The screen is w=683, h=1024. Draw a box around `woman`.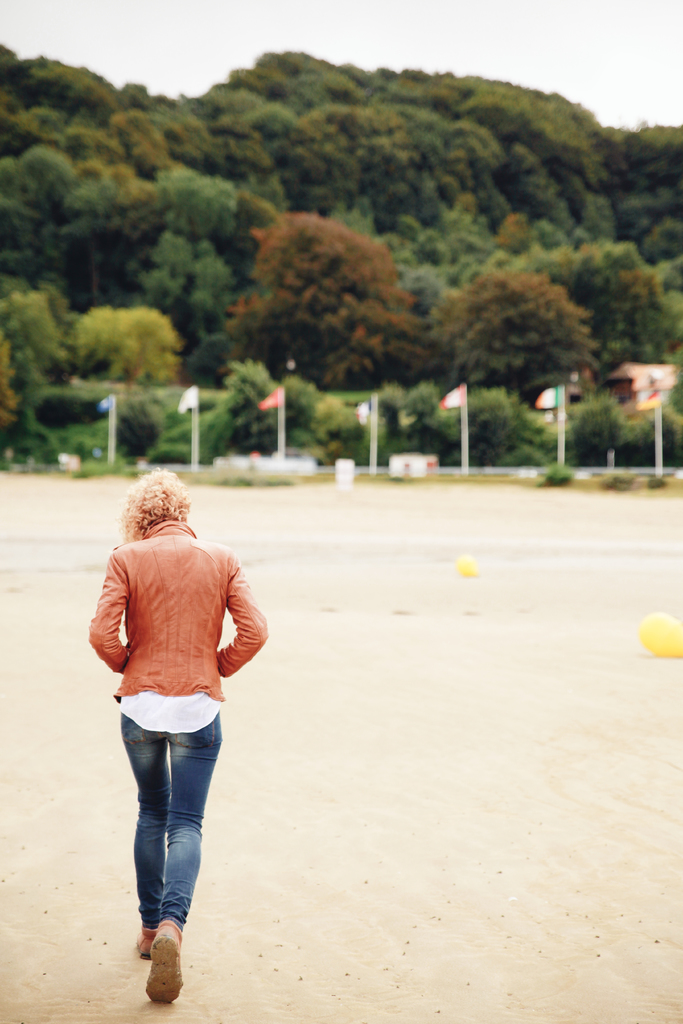
[left=71, top=458, right=276, bottom=1009].
